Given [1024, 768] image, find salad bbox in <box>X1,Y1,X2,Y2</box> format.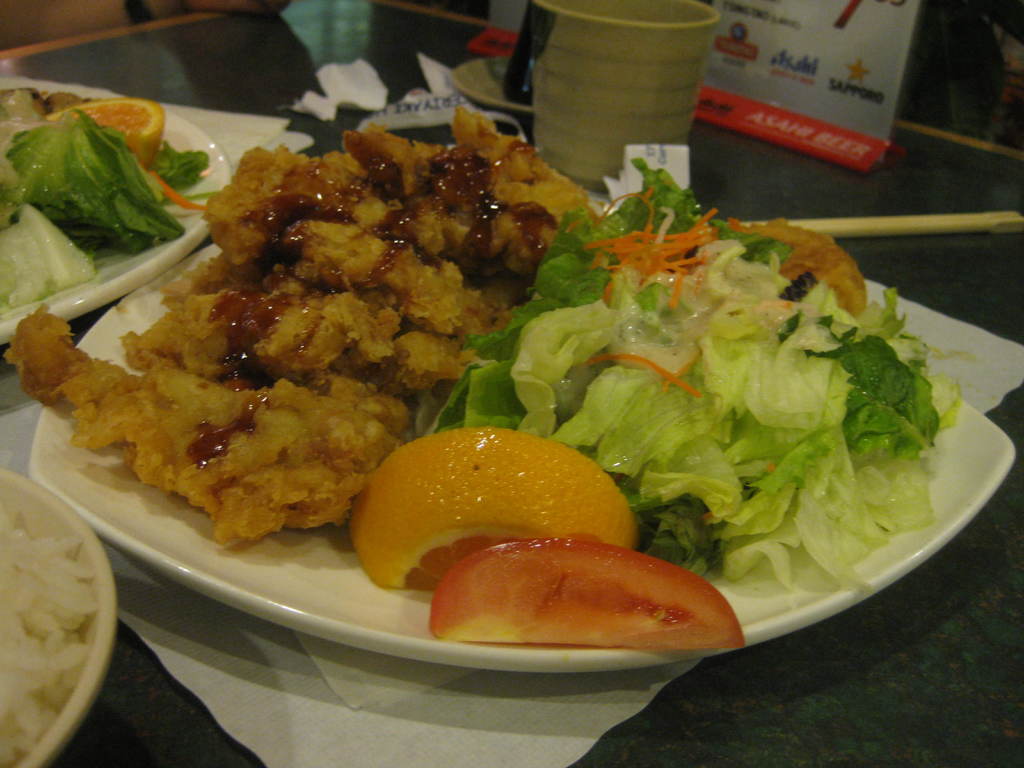
<box>424,156,965,593</box>.
